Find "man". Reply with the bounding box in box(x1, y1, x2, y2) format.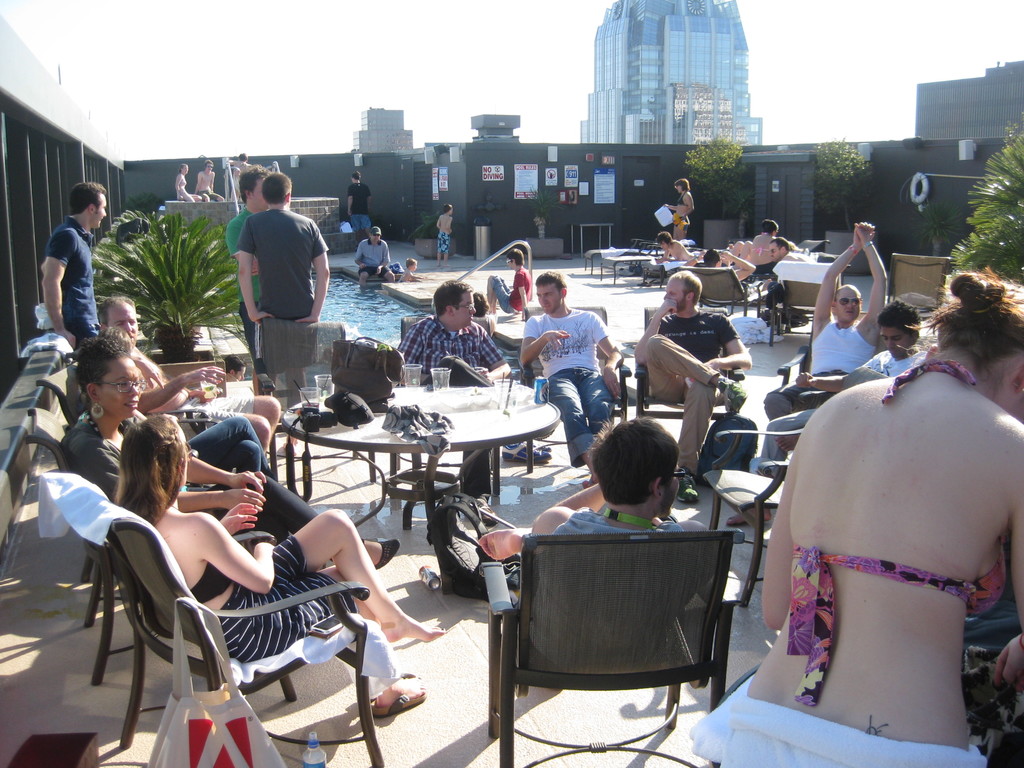
box(220, 166, 269, 371).
